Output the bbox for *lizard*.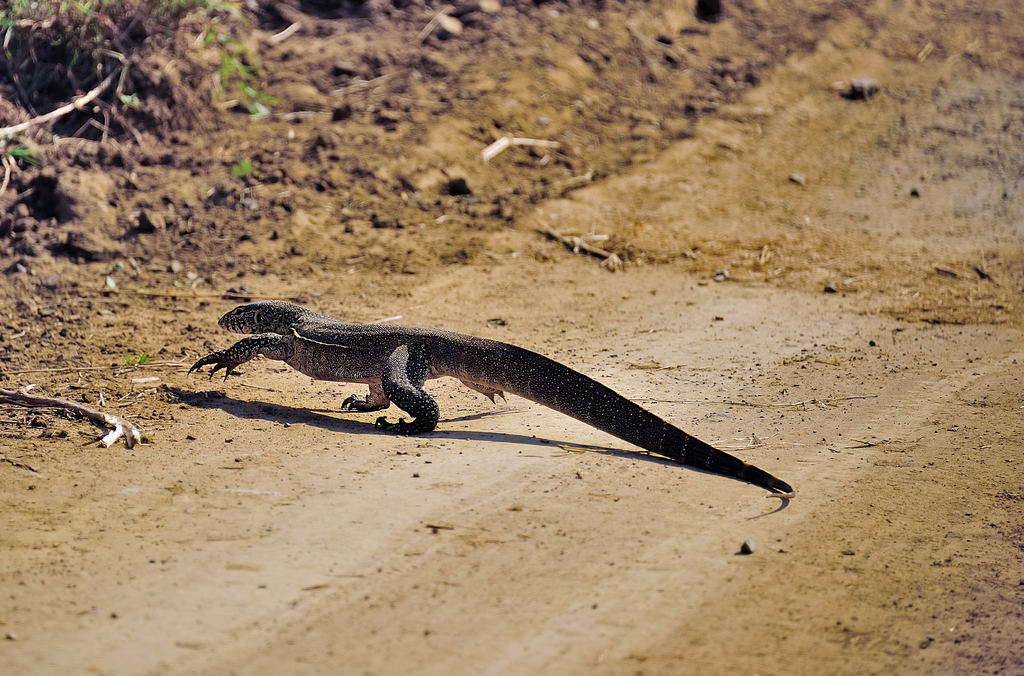
select_region(193, 300, 796, 485).
